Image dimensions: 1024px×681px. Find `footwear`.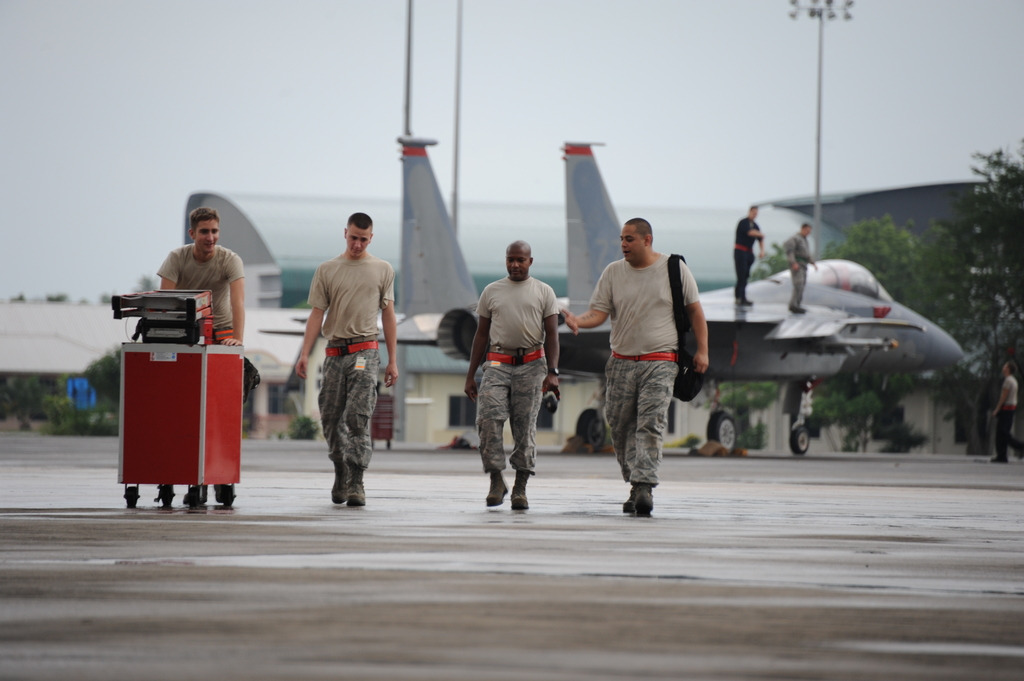
511/470/535/507.
